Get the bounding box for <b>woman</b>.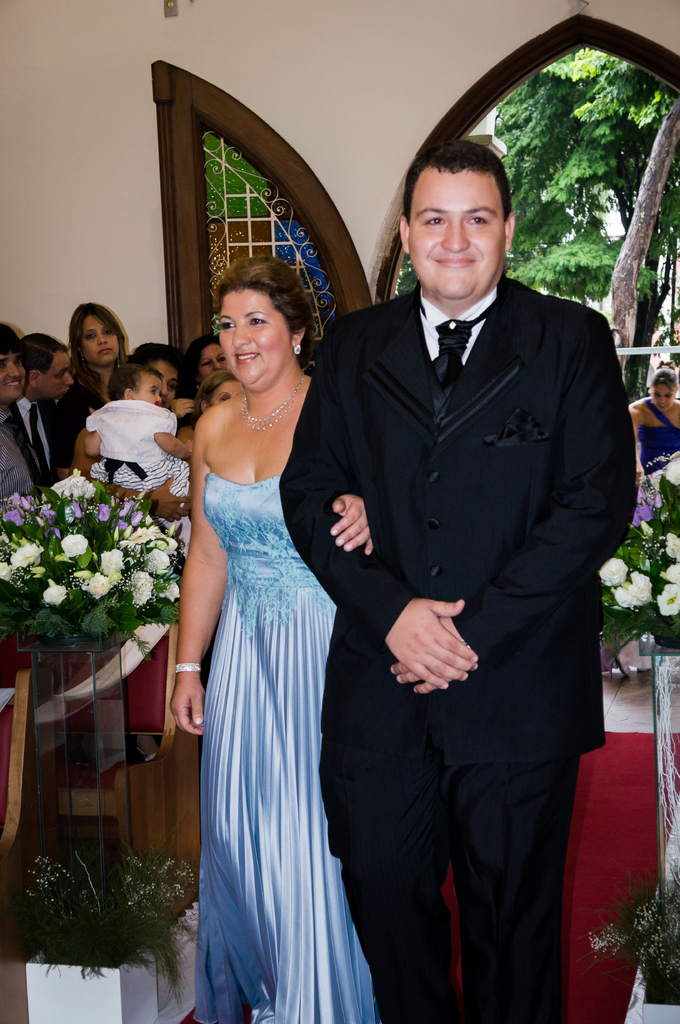
bbox(625, 372, 679, 470).
